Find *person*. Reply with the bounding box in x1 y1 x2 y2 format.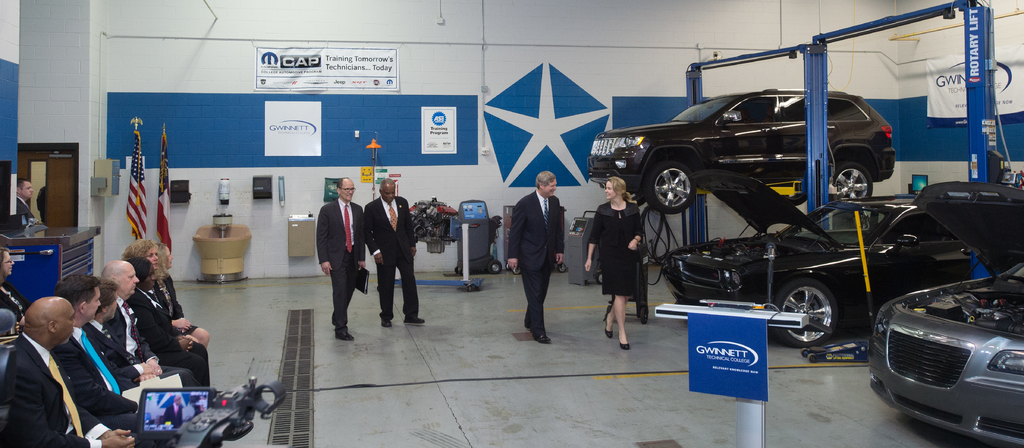
371 178 423 359.
